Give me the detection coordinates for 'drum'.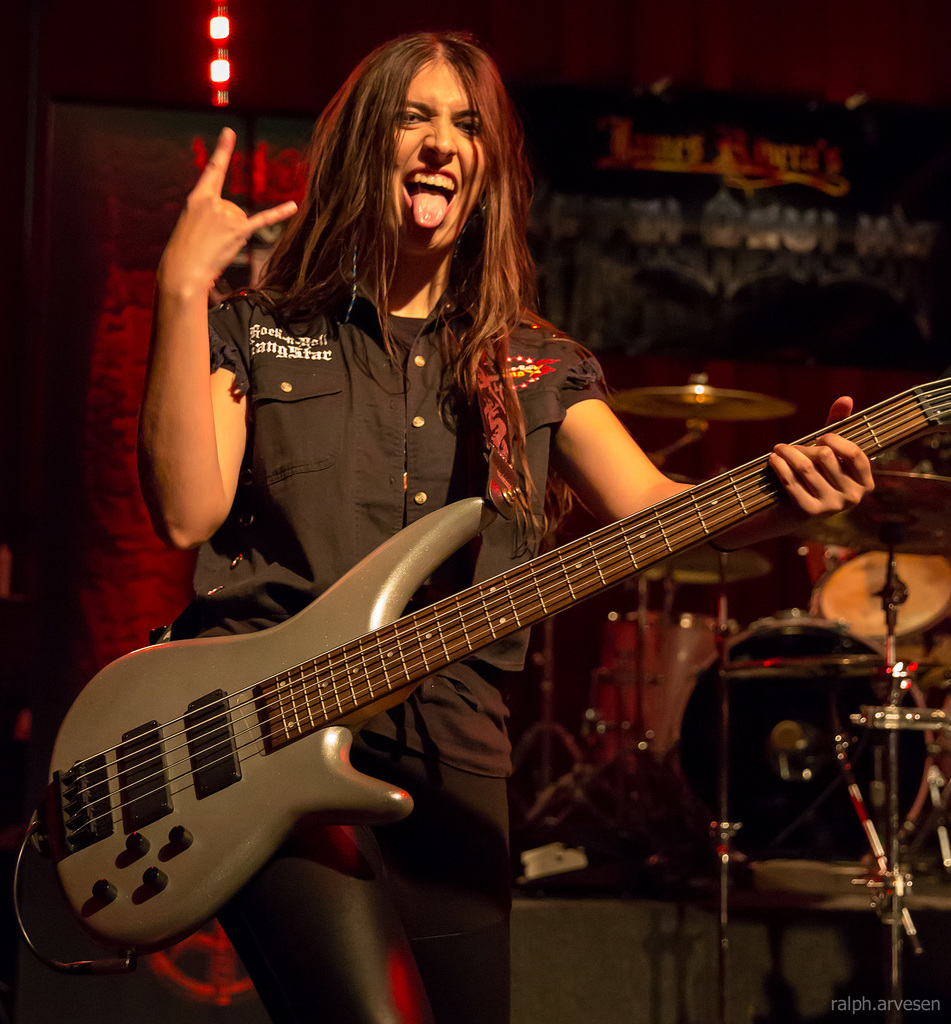
box=[799, 452, 950, 638].
